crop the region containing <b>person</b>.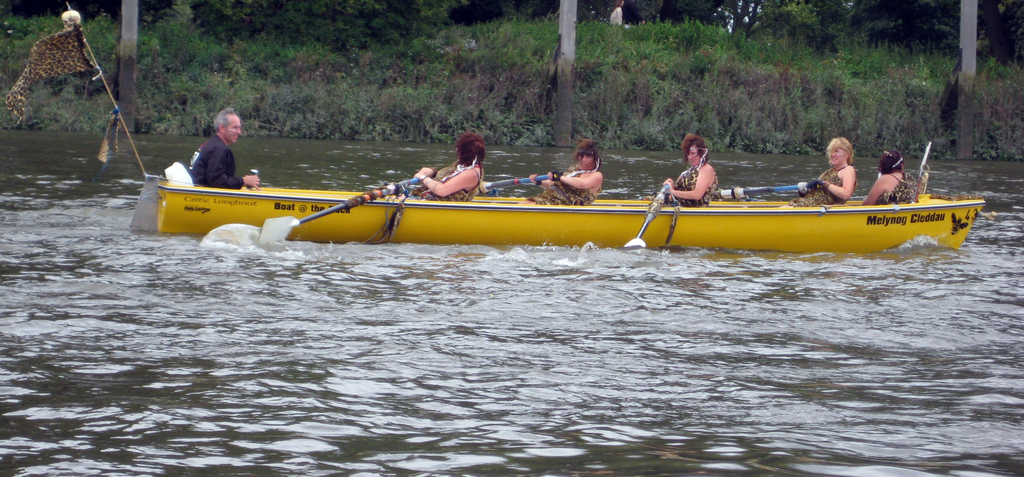
Crop region: [526,141,609,206].
